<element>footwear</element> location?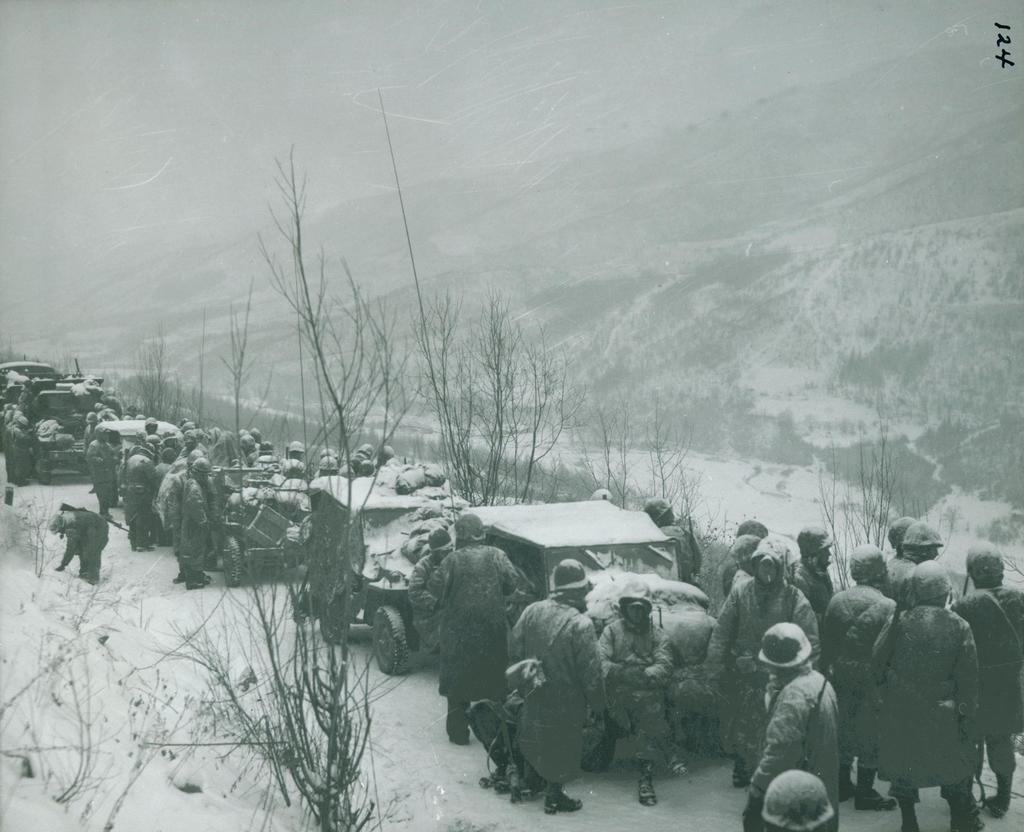
bbox=[547, 790, 589, 815]
